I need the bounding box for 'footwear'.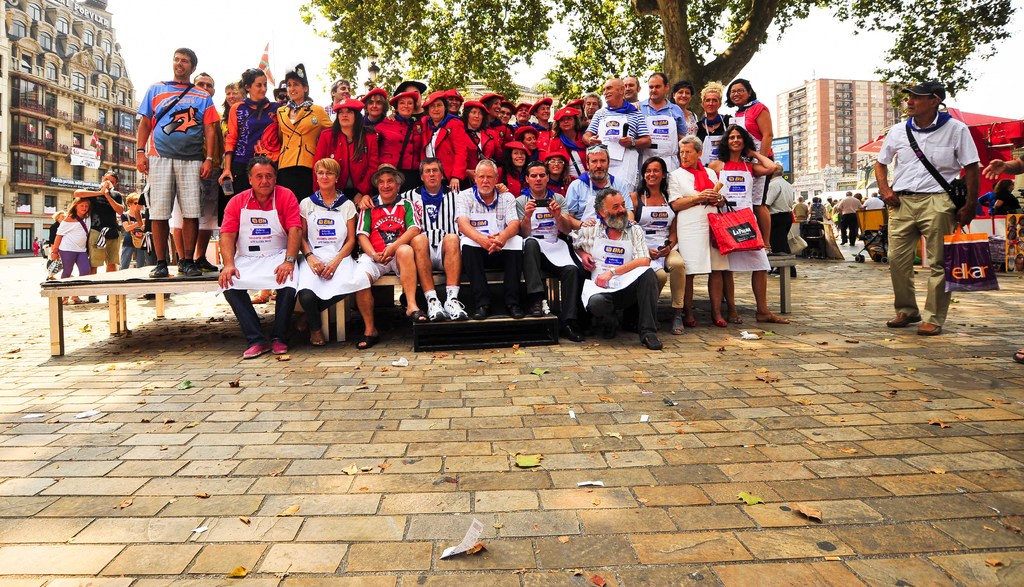
Here it is: <bbox>252, 296, 270, 305</bbox>.
